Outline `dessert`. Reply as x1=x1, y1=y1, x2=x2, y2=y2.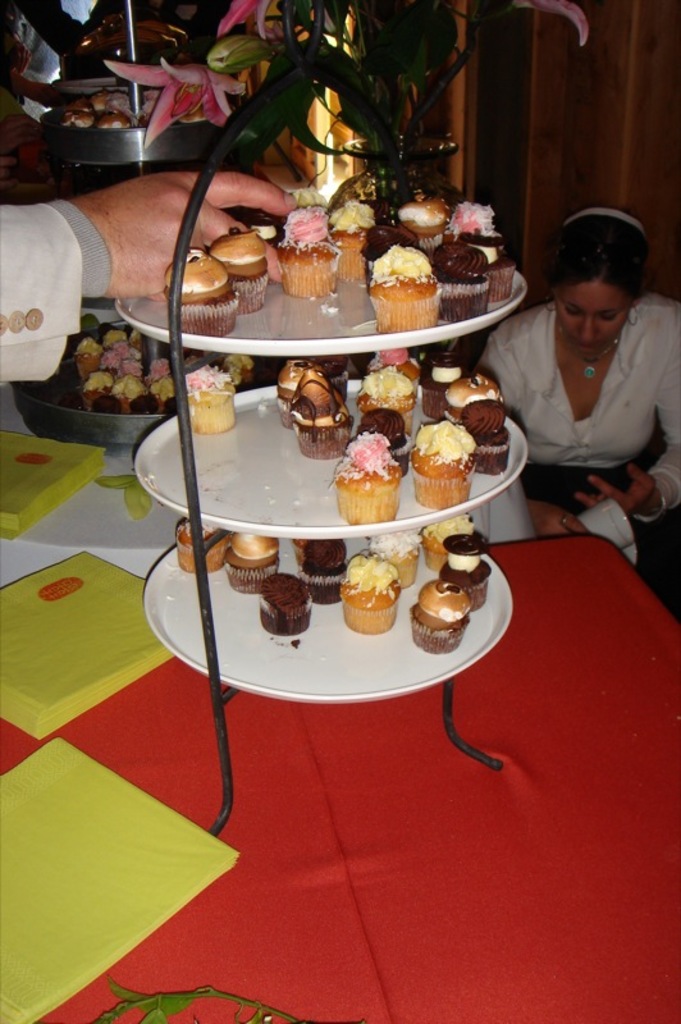
x1=214, y1=221, x2=275, y2=311.
